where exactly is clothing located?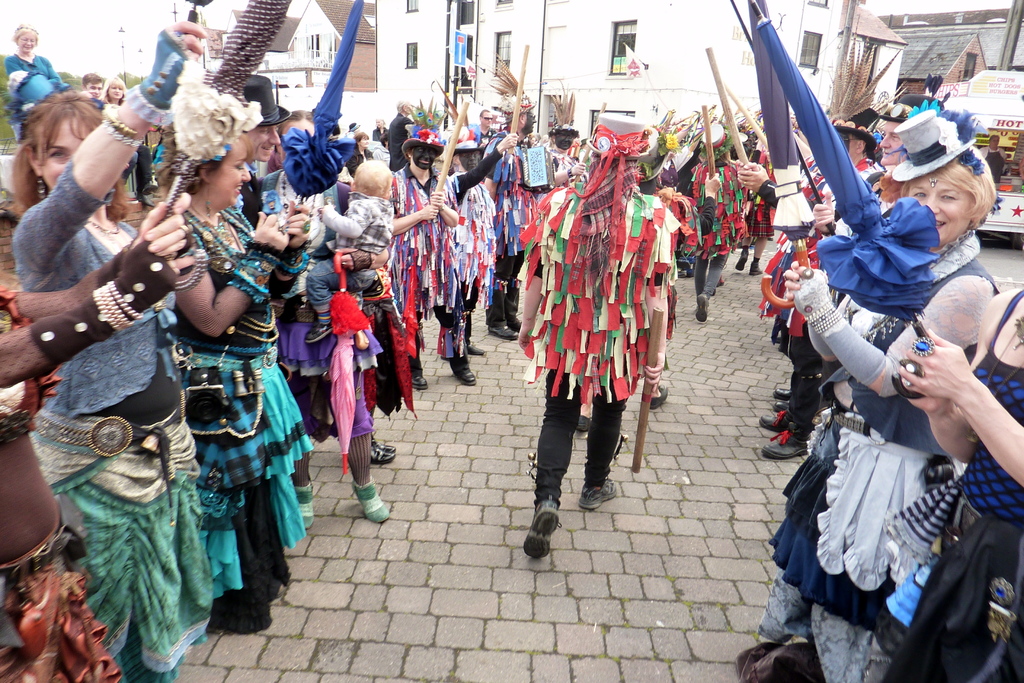
Its bounding box is bbox=[422, 139, 508, 339].
